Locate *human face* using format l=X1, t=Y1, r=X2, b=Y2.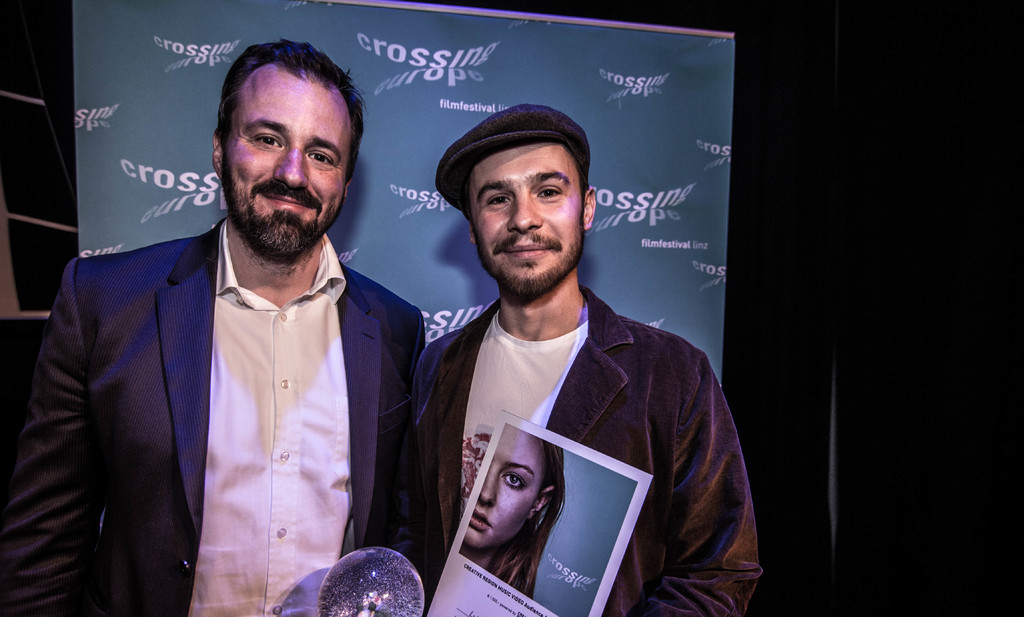
l=470, t=141, r=583, b=278.
